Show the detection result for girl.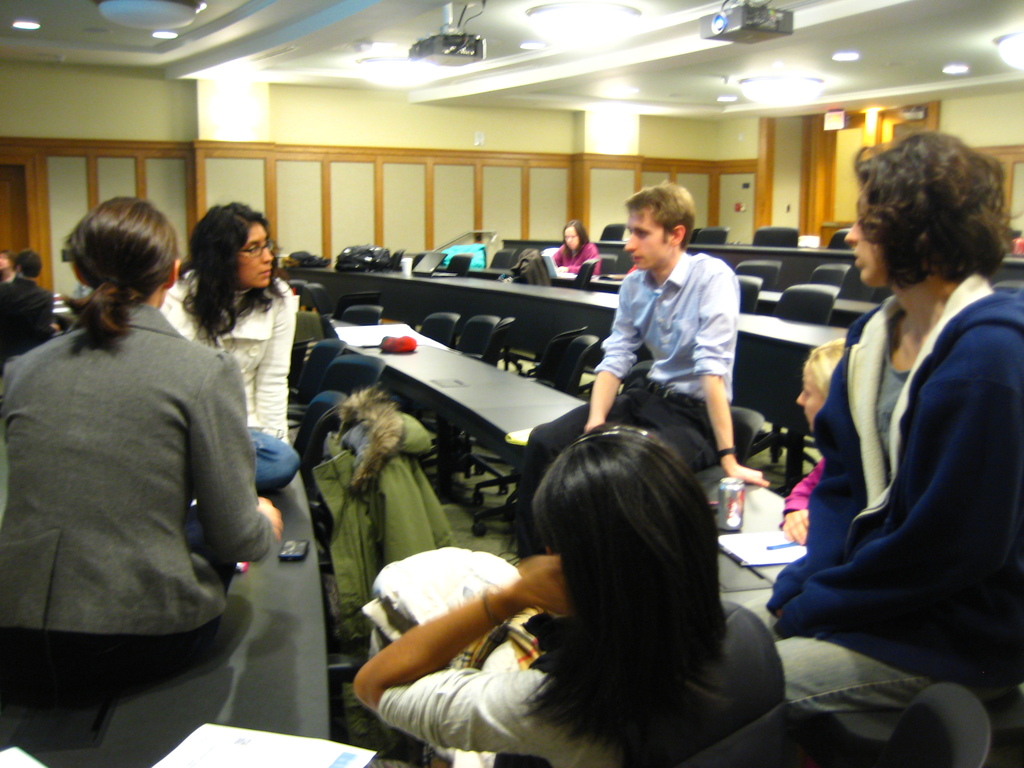
detection(350, 421, 784, 767).
